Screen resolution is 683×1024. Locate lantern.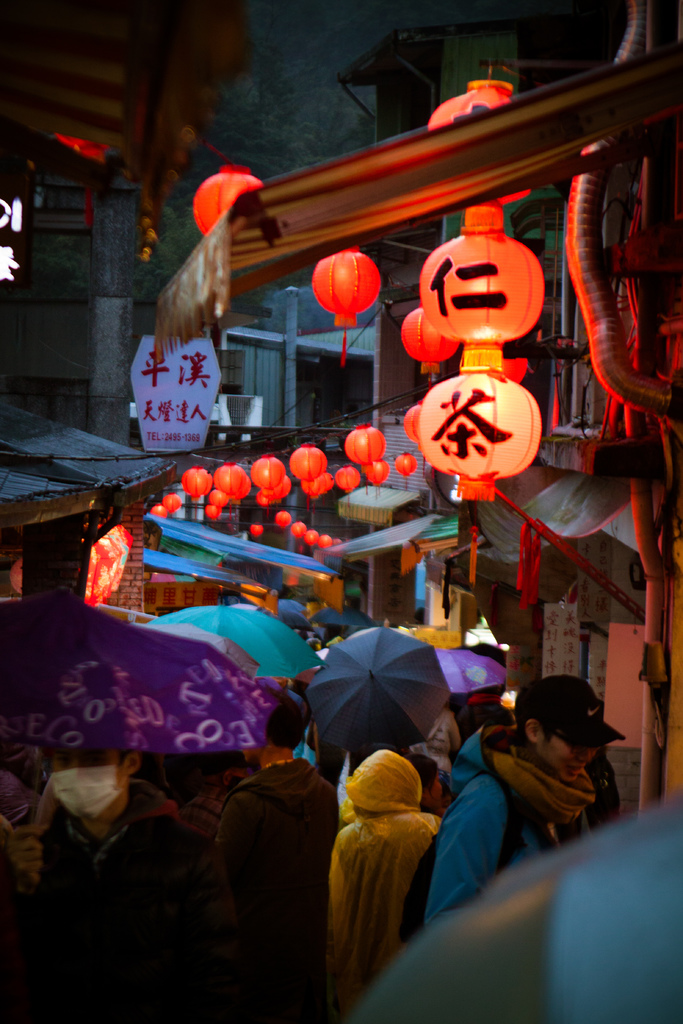
[left=315, top=249, right=379, bottom=361].
